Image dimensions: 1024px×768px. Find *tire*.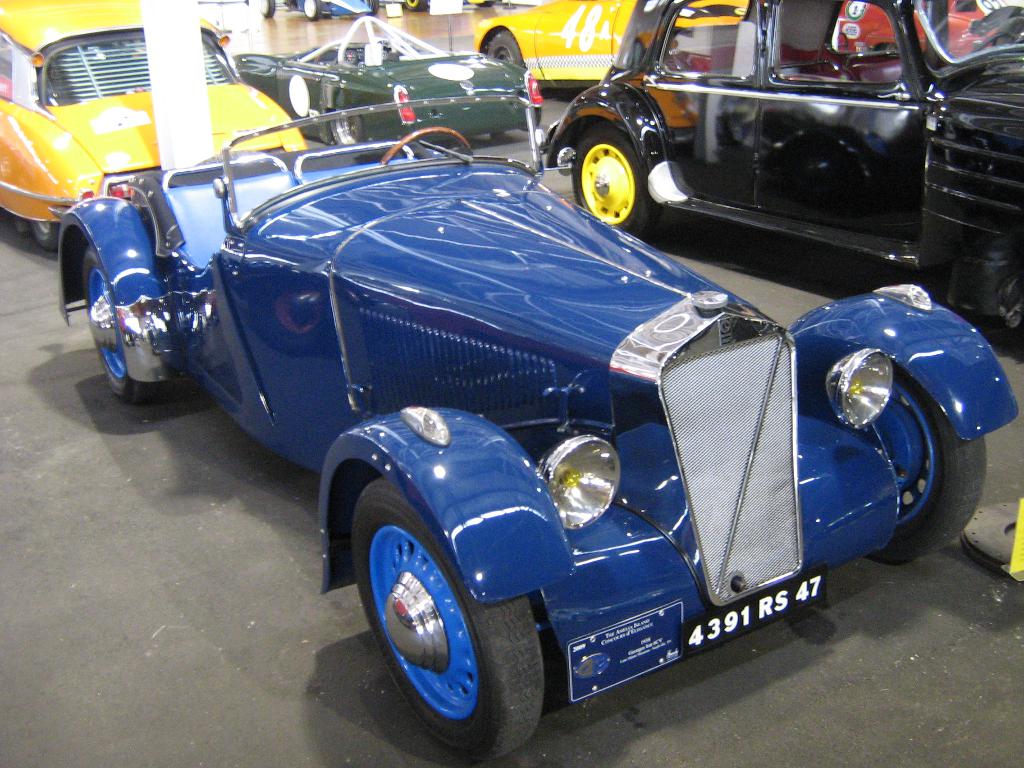
[326,94,367,156].
